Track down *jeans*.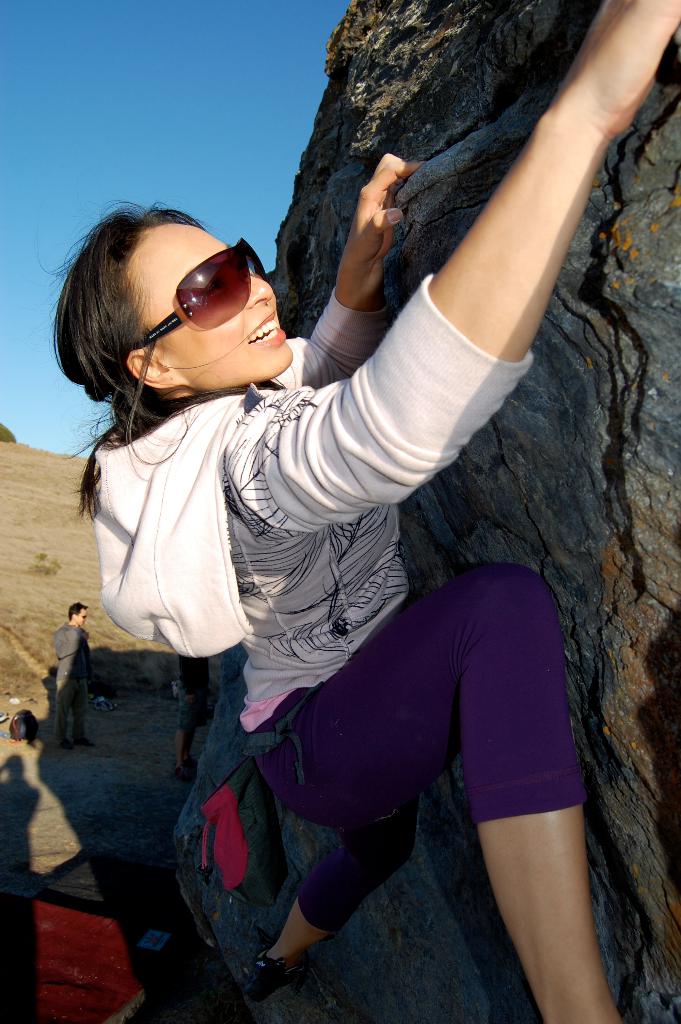
Tracked to <region>56, 668, 87, 741</region>.
